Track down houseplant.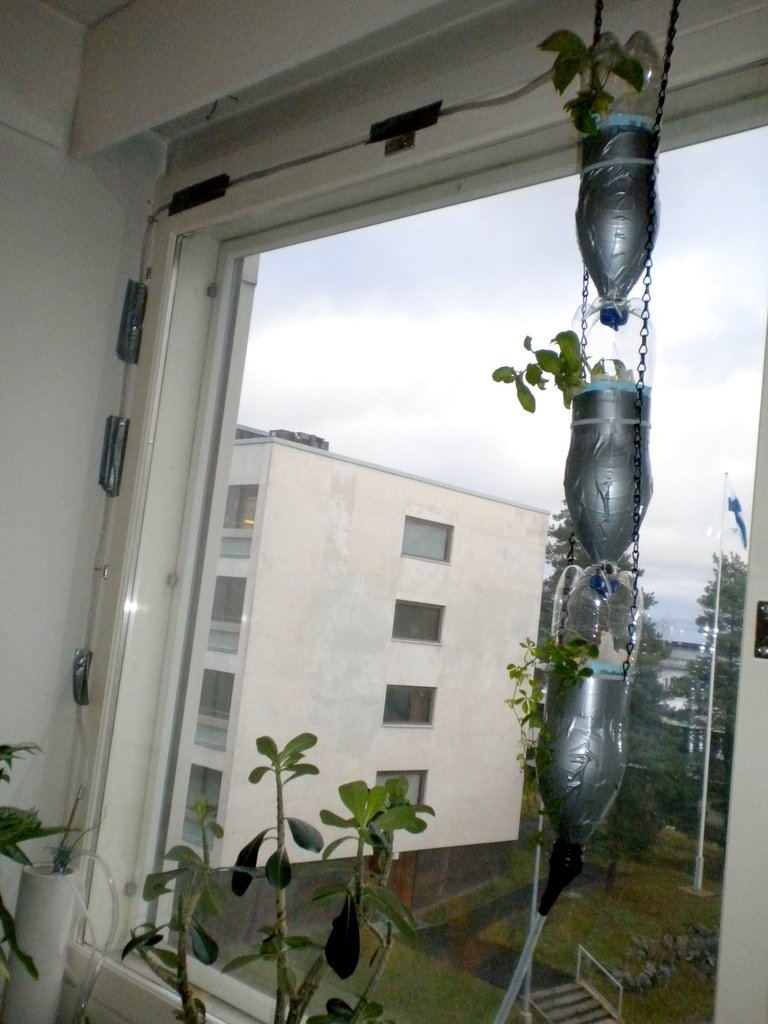
Tracked to bbox=[0, 786, 111, 1023].
